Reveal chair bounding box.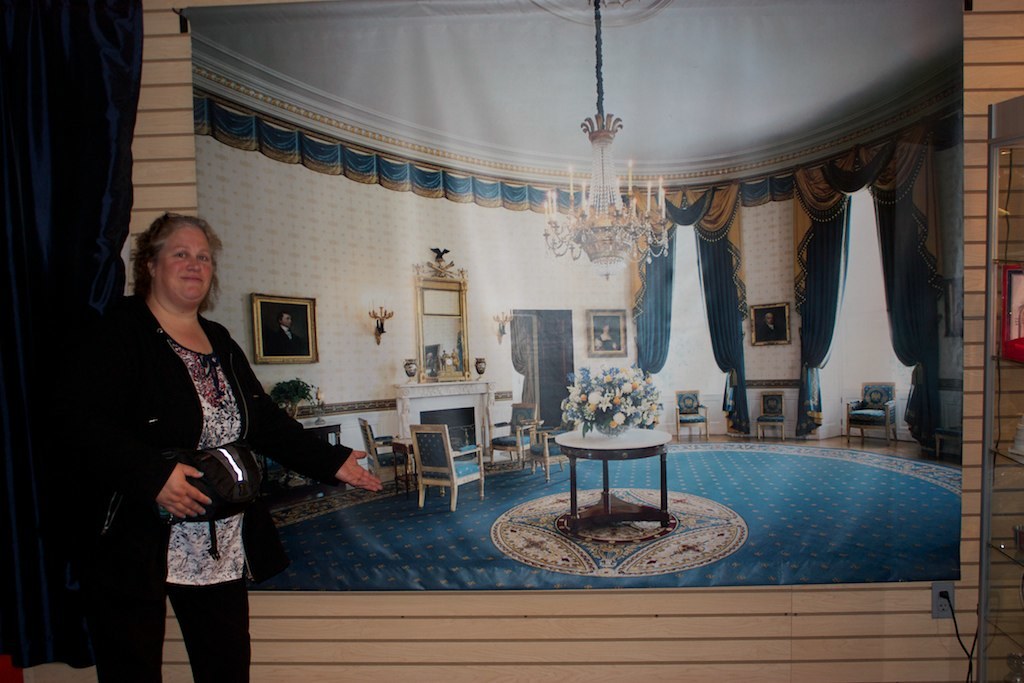
Revealed: select_region(671, 389, 707, 439).
